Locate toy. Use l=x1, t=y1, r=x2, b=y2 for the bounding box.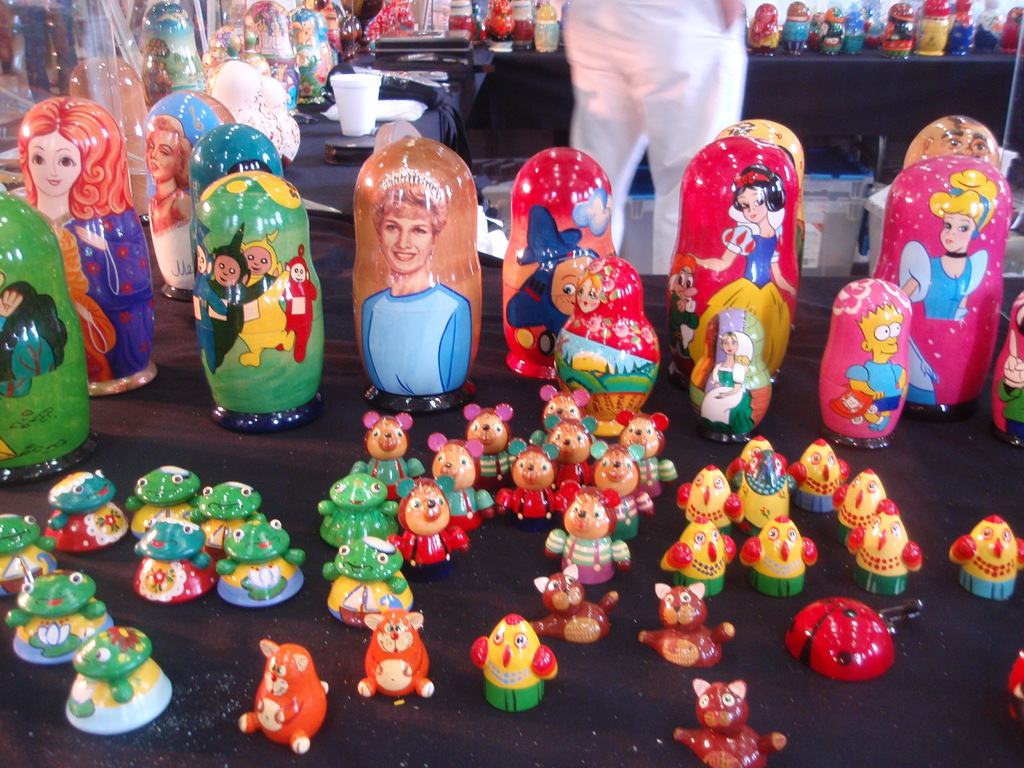
l=145, t=85, r=239, b=301.
